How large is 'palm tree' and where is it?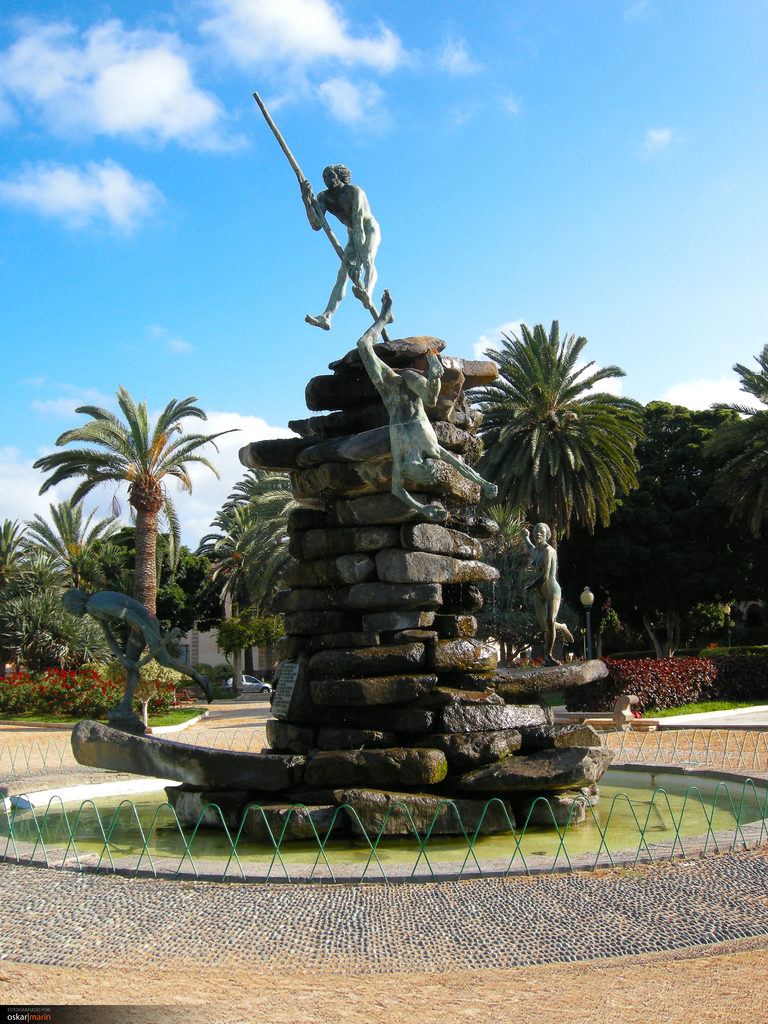
Bounding box: l=470, t=317, r=655, b=655.
